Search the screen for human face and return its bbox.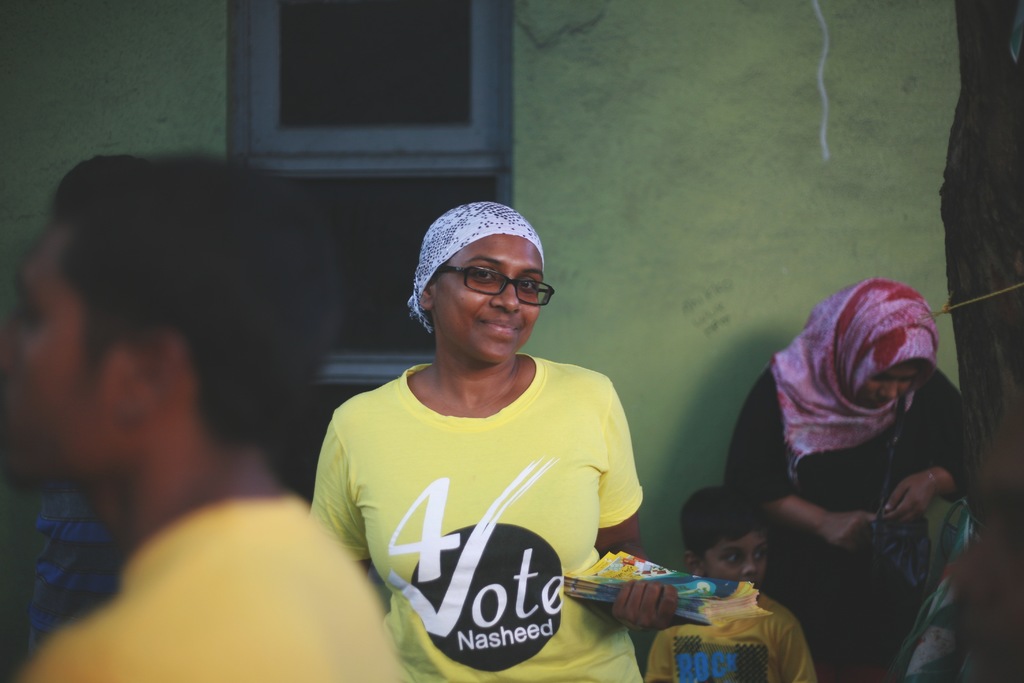
Found: 856 357 916 406.
